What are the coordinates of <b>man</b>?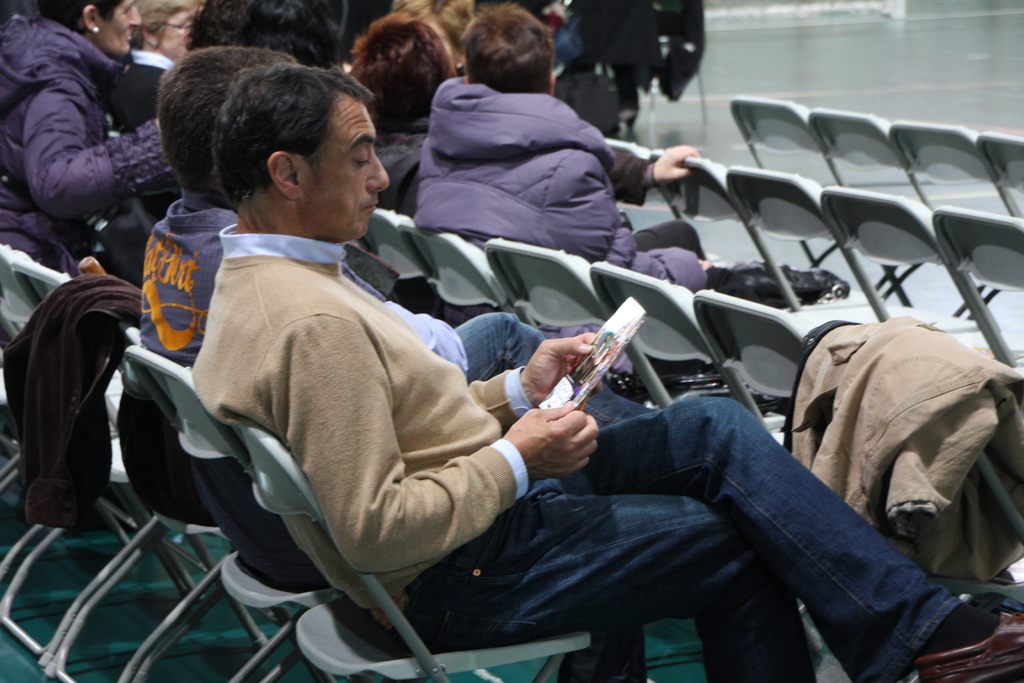
x1=414 y1=9 x2=715 y2=281.
